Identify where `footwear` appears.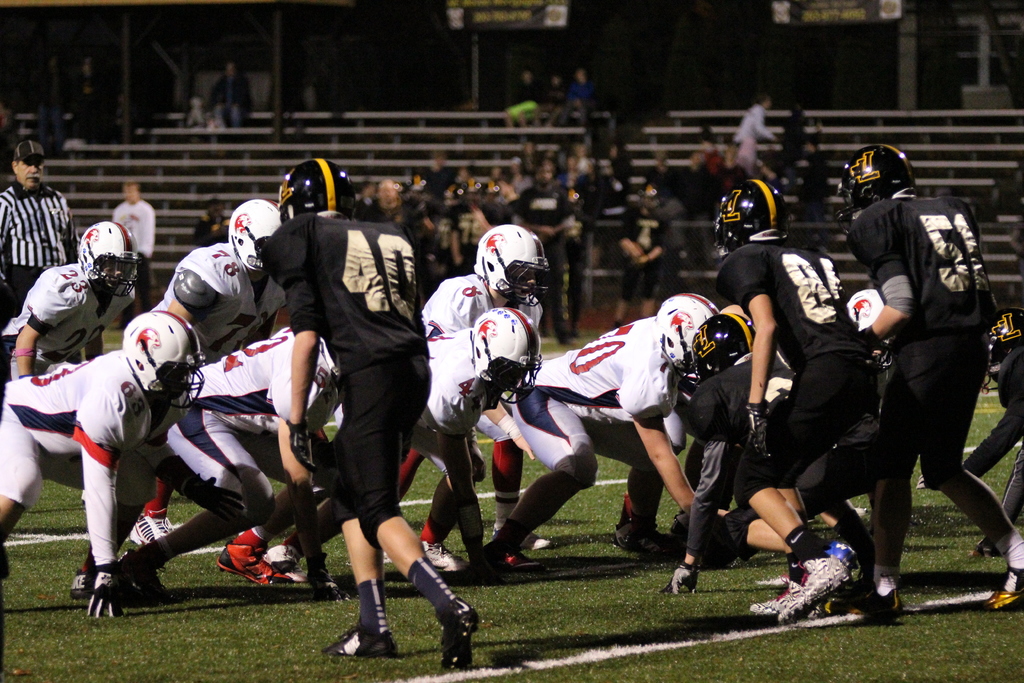
Appears at pyautogui.locateOnScreen(442, 603, 477, 674).
